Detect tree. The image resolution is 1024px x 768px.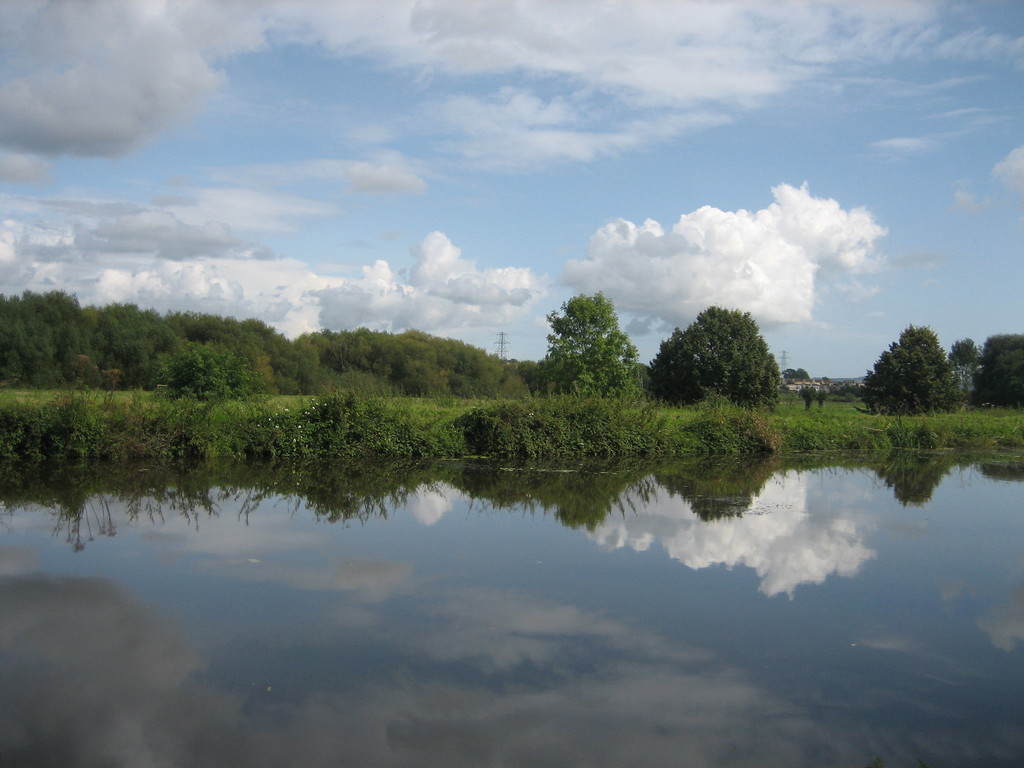
[left=976, top=332, right=1023, bottom=410].
